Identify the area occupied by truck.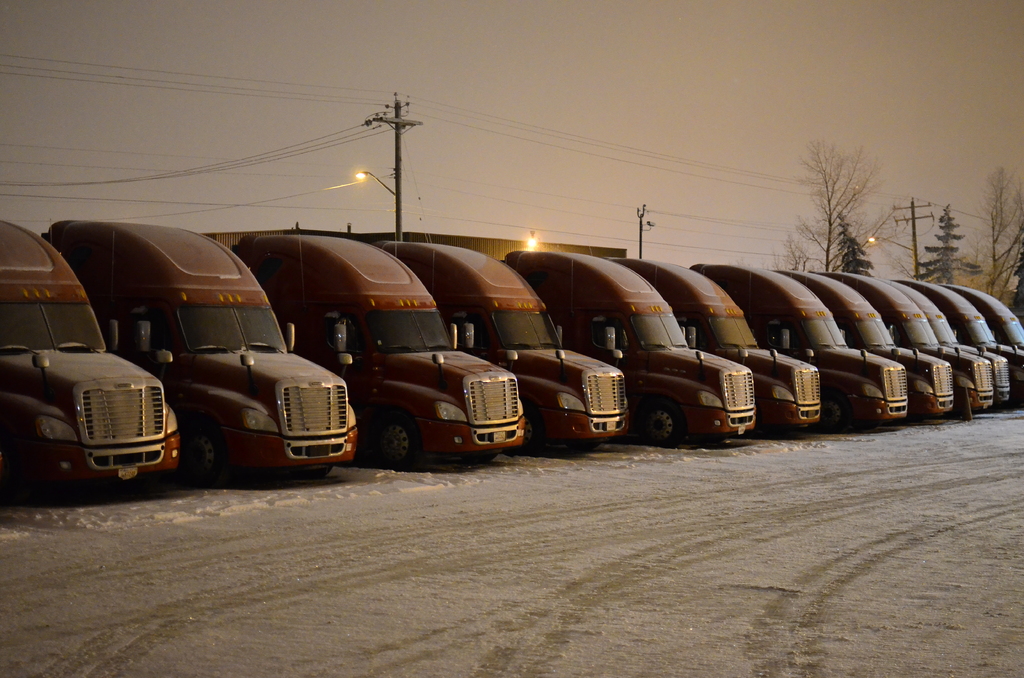
Area: box(872, 275, 1018, 410).
